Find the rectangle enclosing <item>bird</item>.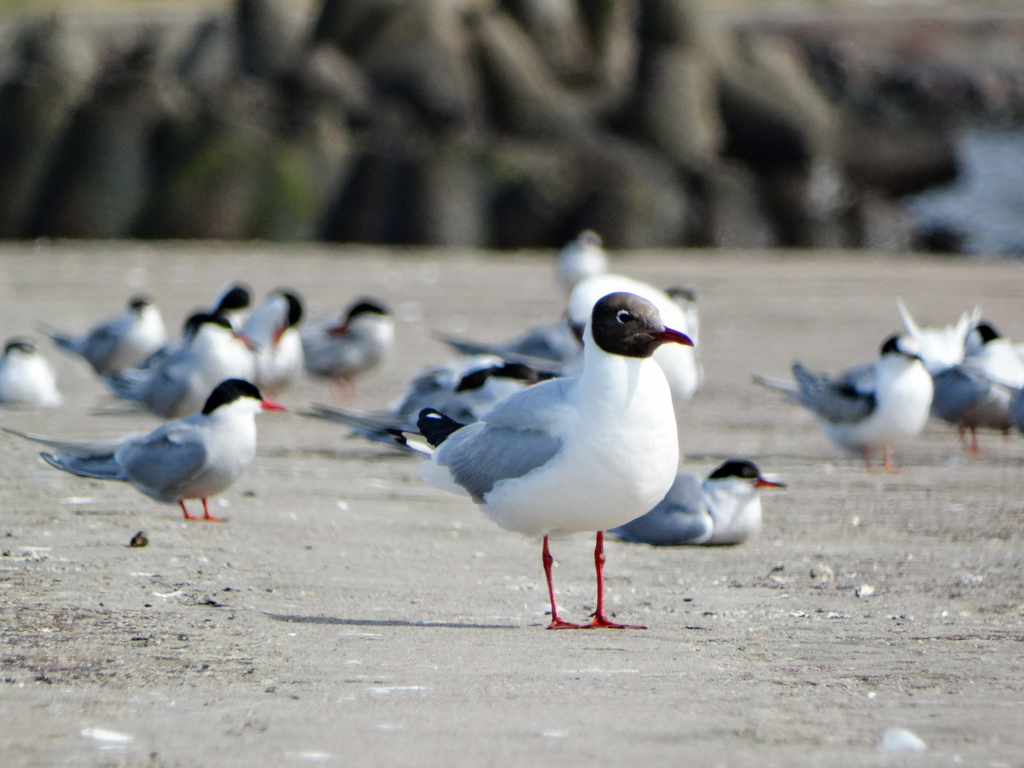
rect(0, 341, 64, 407).
